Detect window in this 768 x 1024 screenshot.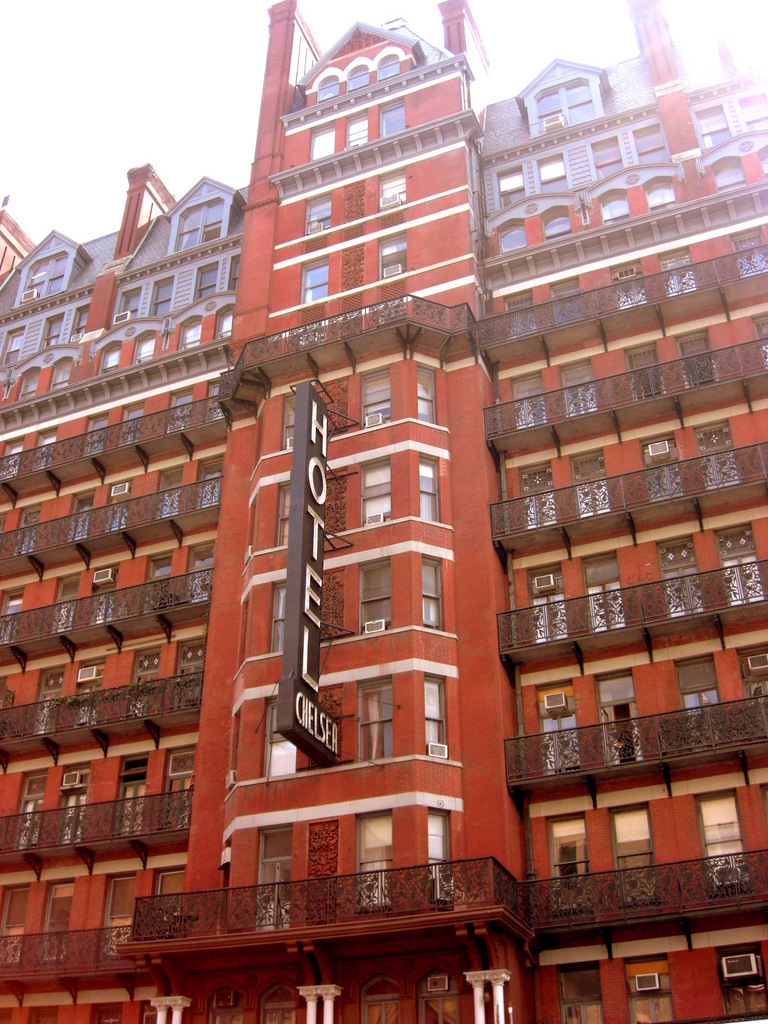
Detection: bbox=[296, 253, 329, 307].
